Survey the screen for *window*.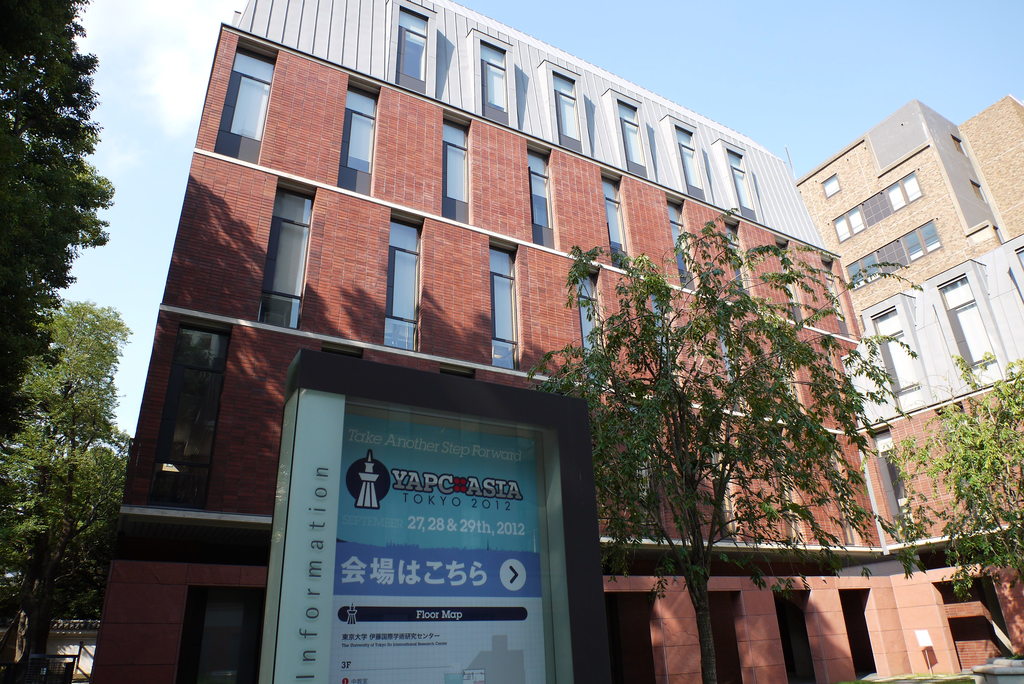
Survey found: box=[442, 118, 471, 226].
